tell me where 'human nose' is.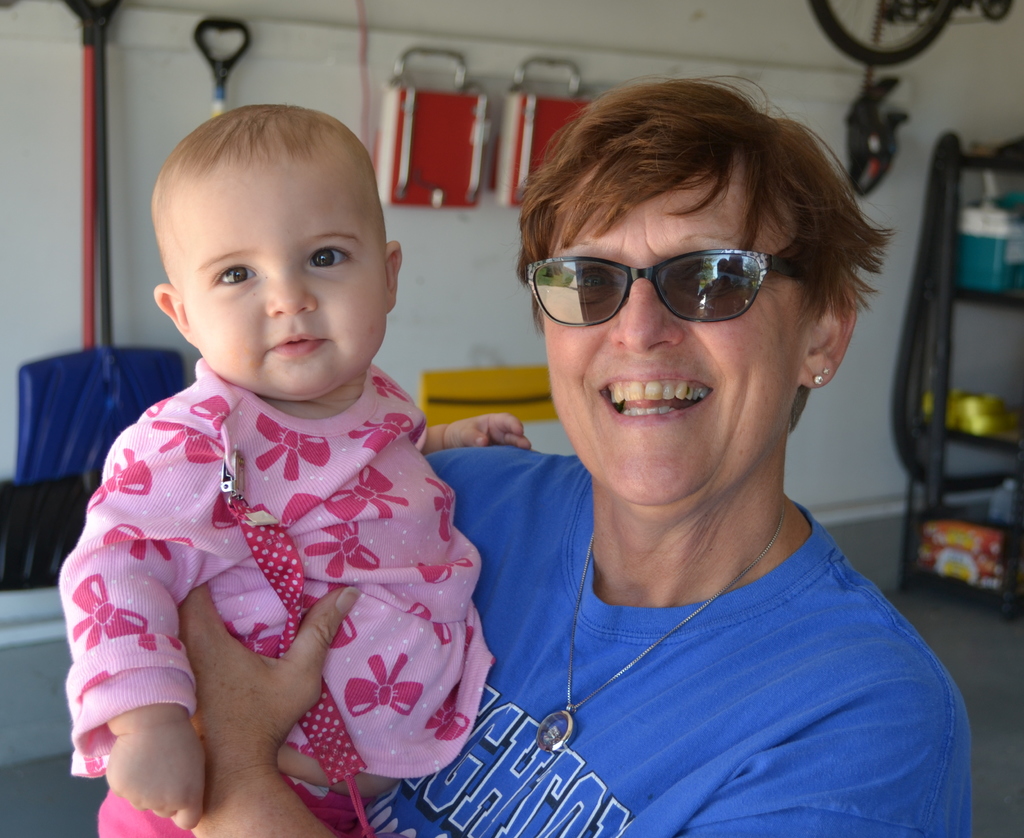
'human nose' is at 610, 278, 680, 357.
